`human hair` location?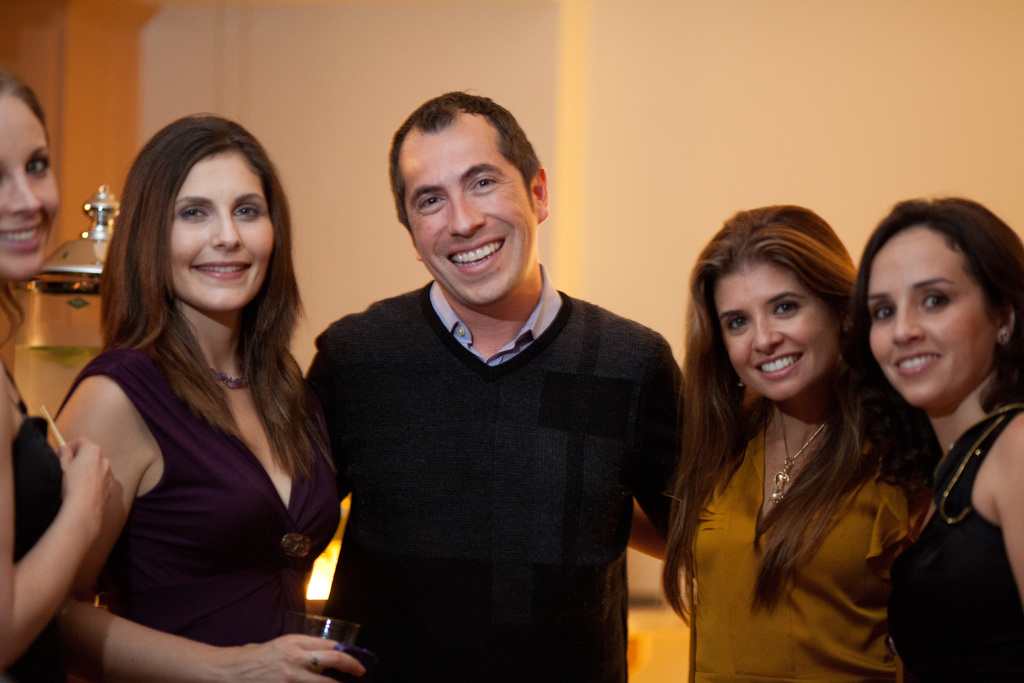
(x1=95, y1=117, x2=308, y2=484)
